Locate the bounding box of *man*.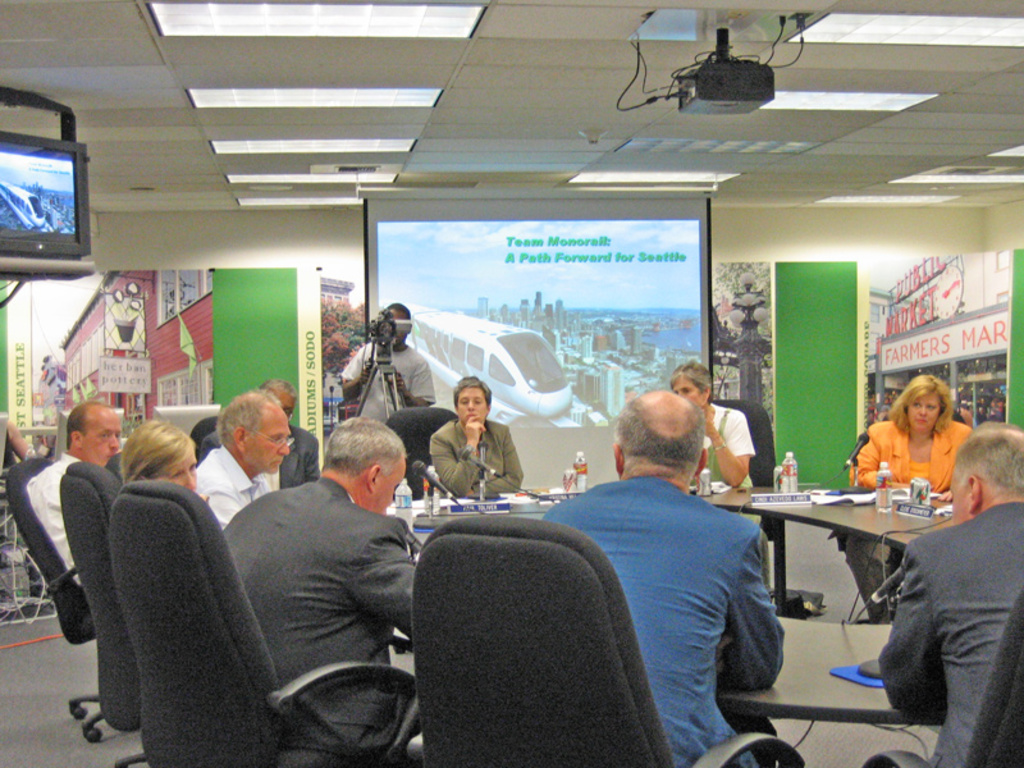
Bounding box: [x1=27, y1=397, x2=123, y2=588].
